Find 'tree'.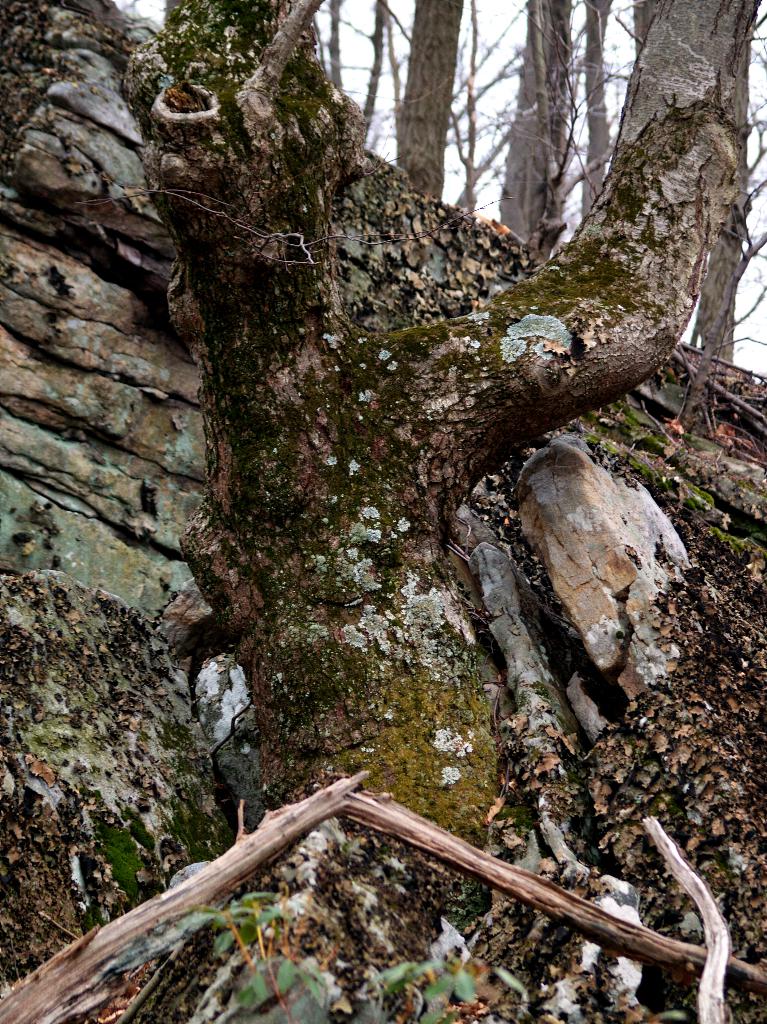
pyautogui.locateOnScreen(36, 22, 766, 909).
